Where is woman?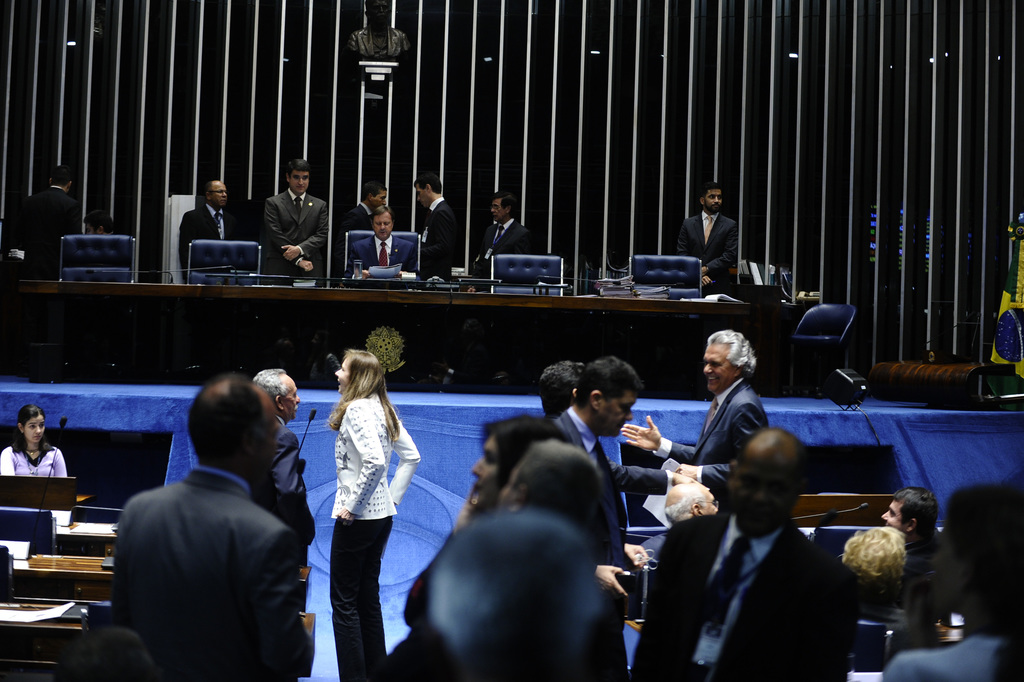
0,403,71,483.
